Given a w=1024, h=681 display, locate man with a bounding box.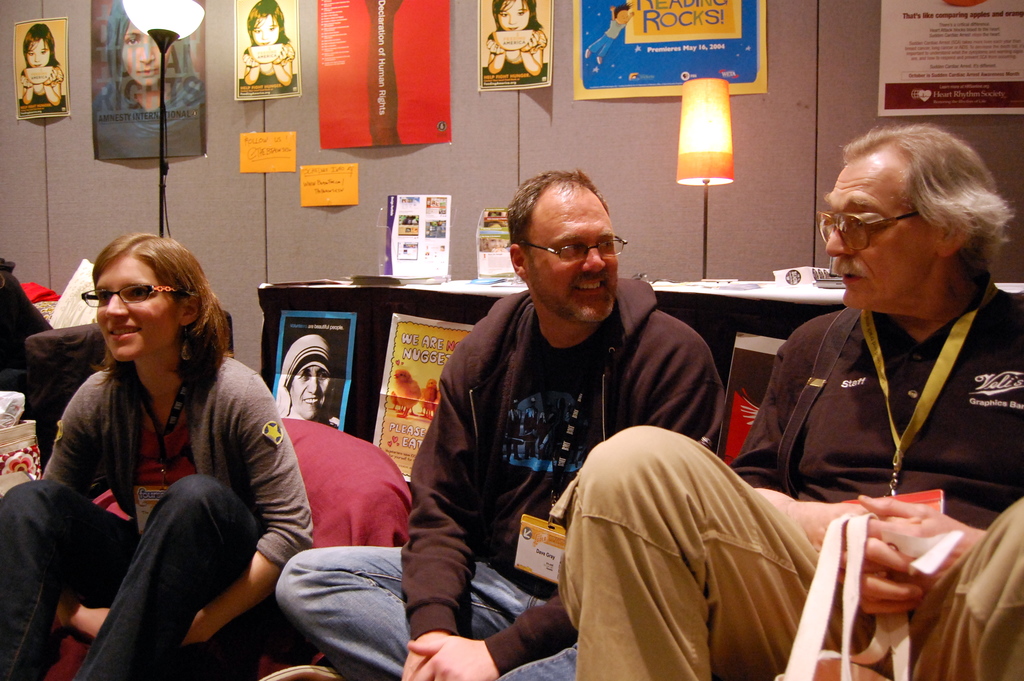
Located: [560, 124, 1023, 680].
